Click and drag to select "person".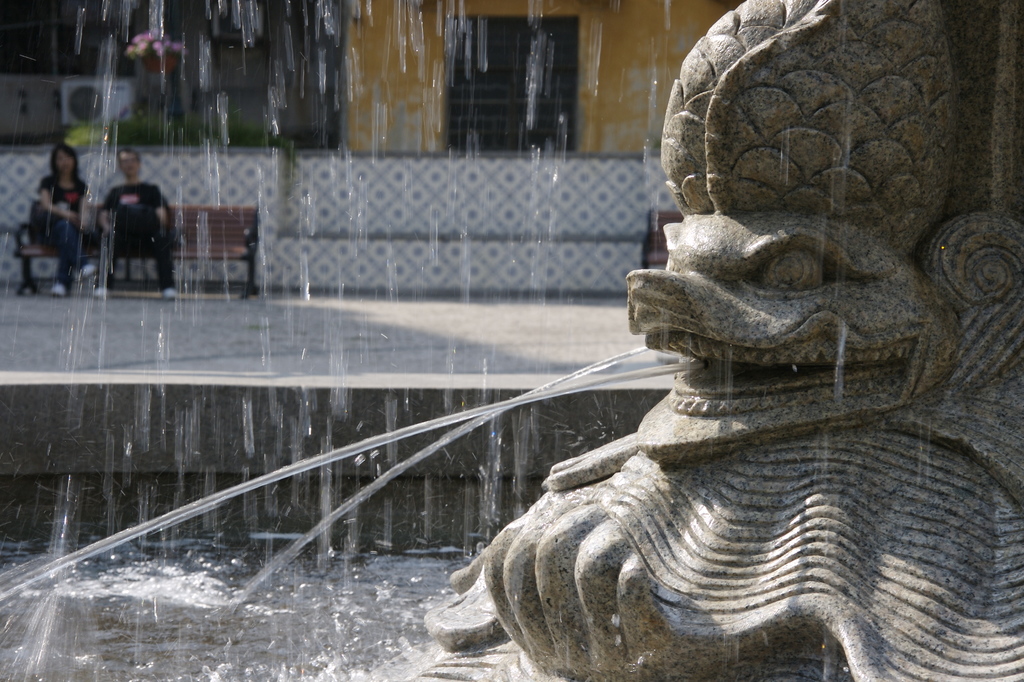
Selection: select_region(29, 142, 95, 300).
